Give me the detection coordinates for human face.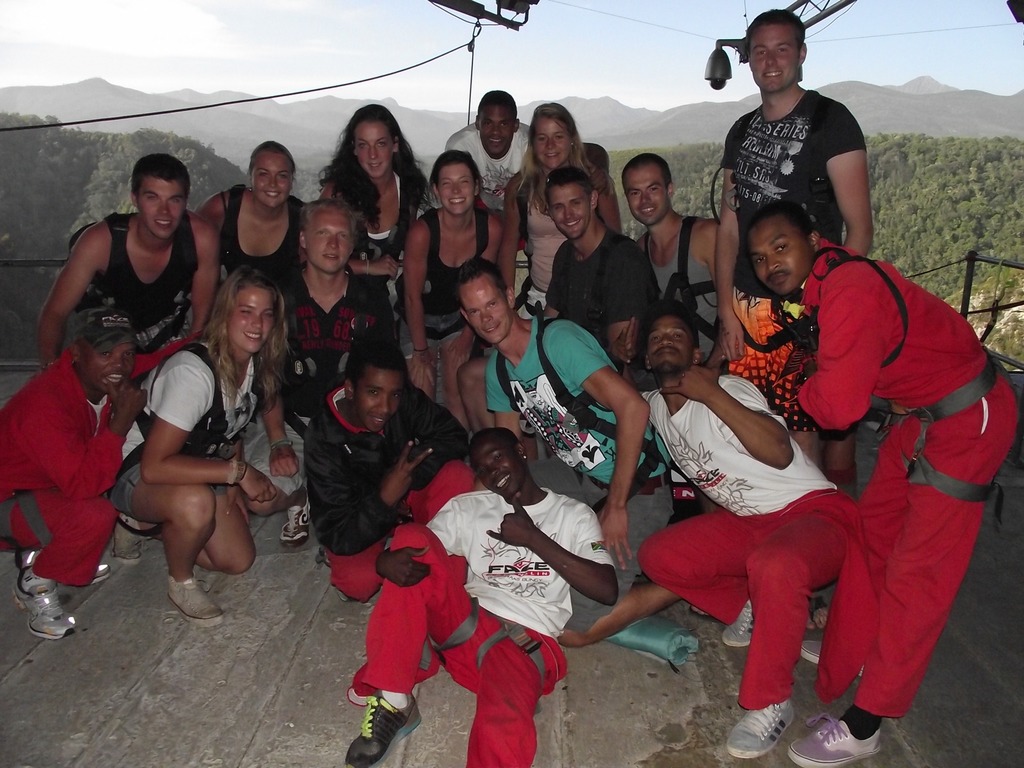
BBox(627, 164, 669, 220).
